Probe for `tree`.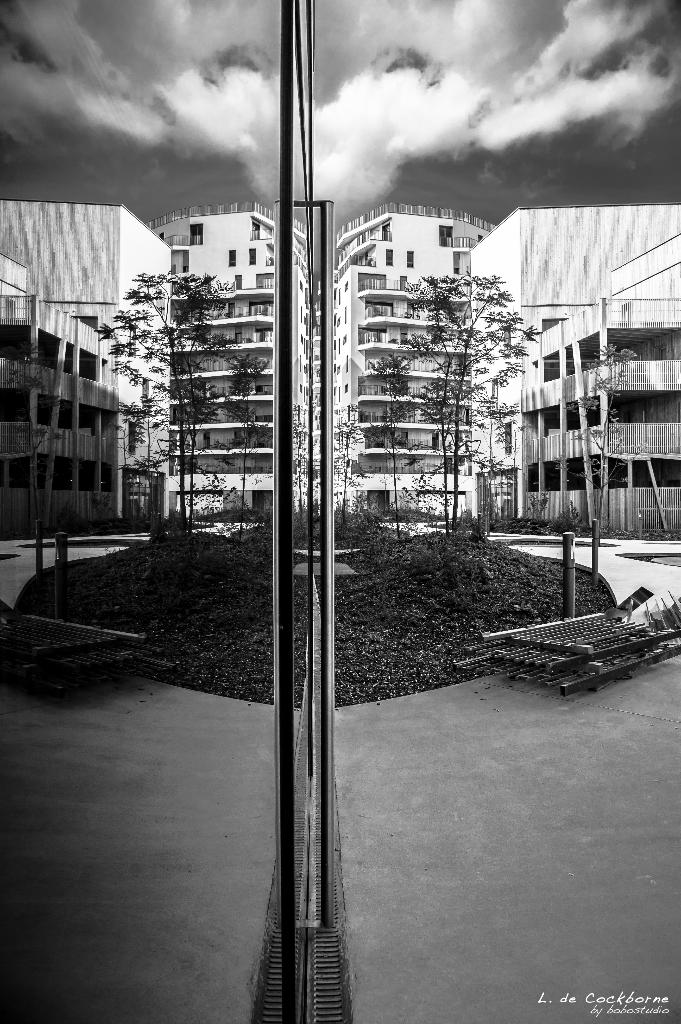
Probe result: 385,246,561,536.
